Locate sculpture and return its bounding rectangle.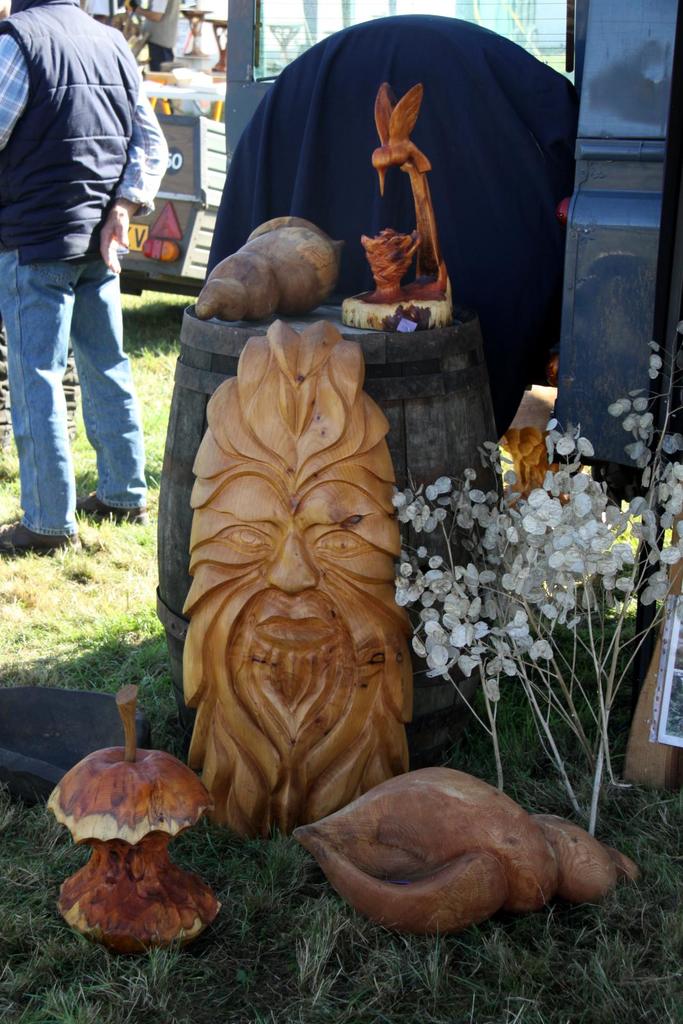
box=[293, 767, 651, 932].
